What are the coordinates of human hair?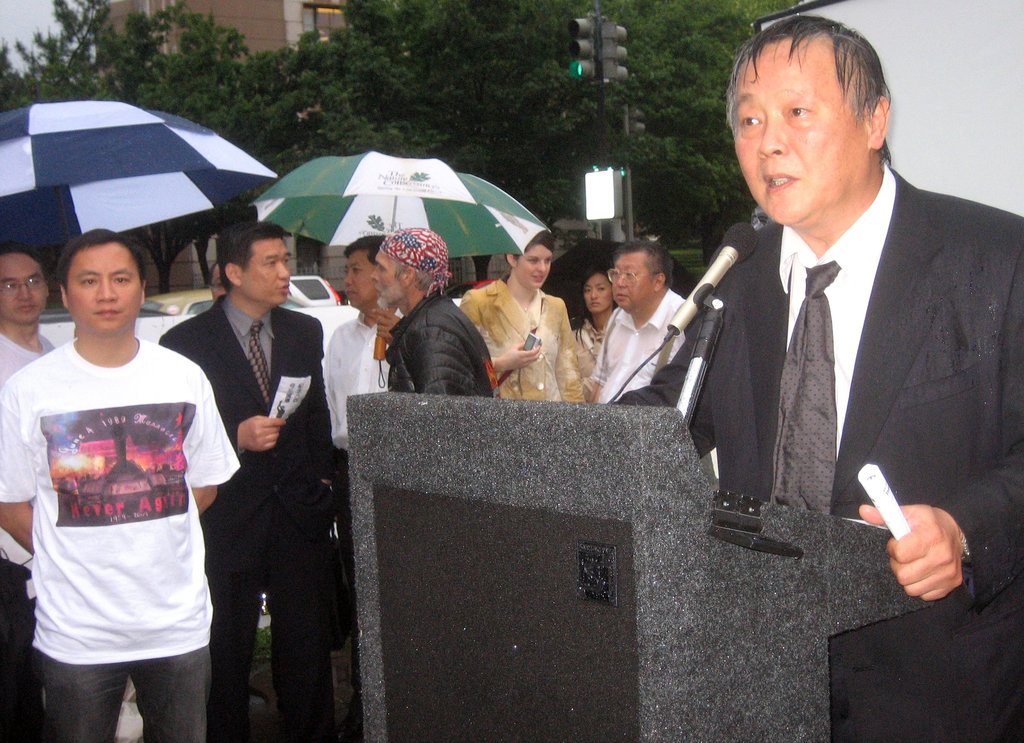
209/265/215/304.
